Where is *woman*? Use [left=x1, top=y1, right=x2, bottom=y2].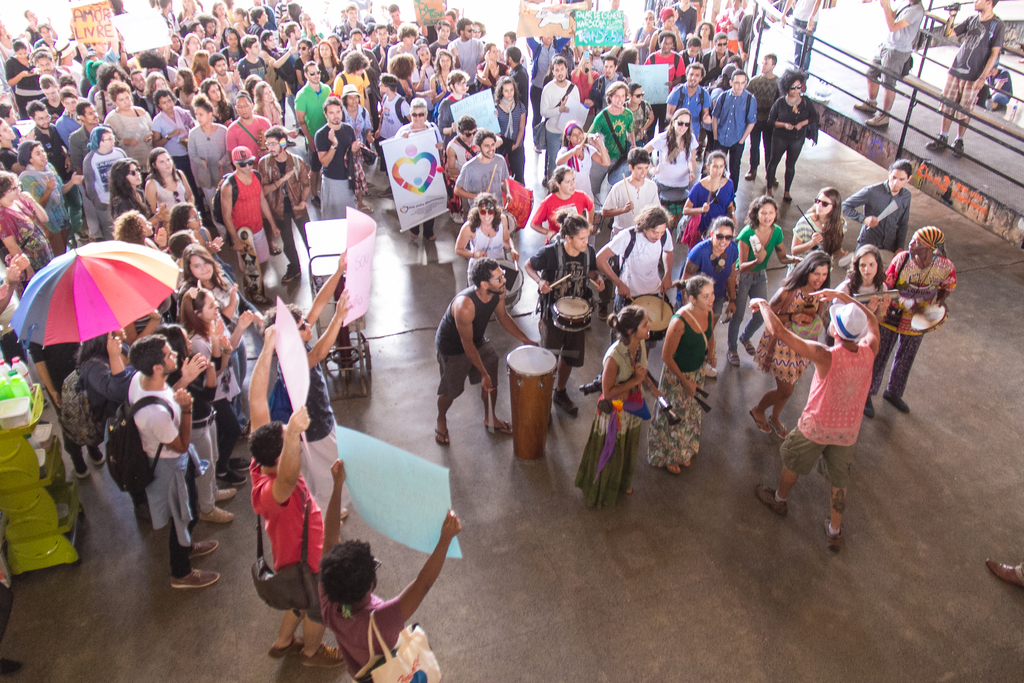
[left=781, top=183, right=854, bottom=282].
